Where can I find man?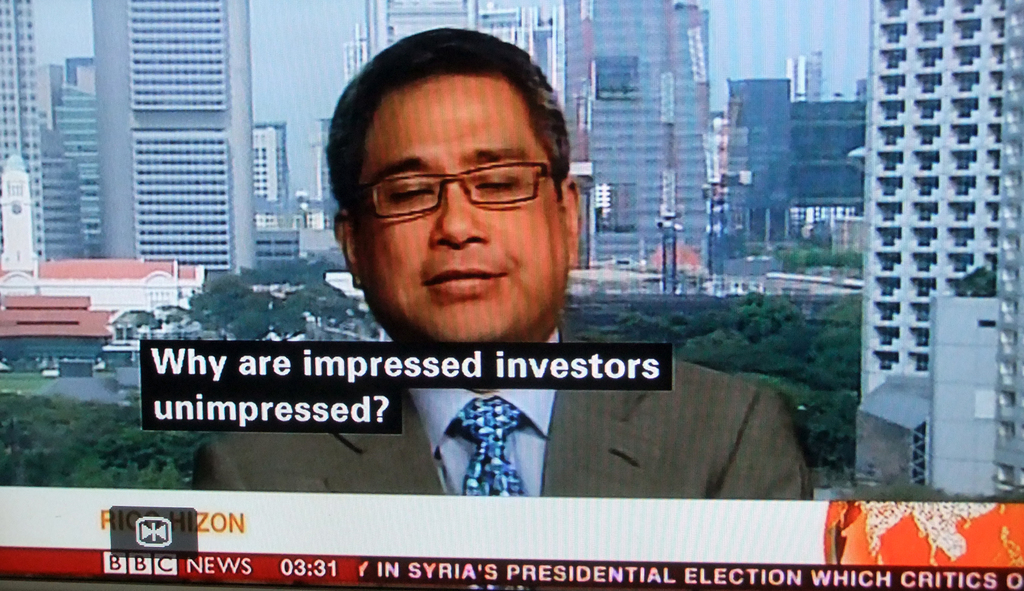
You can find it at 189, 23, 818, 501.
